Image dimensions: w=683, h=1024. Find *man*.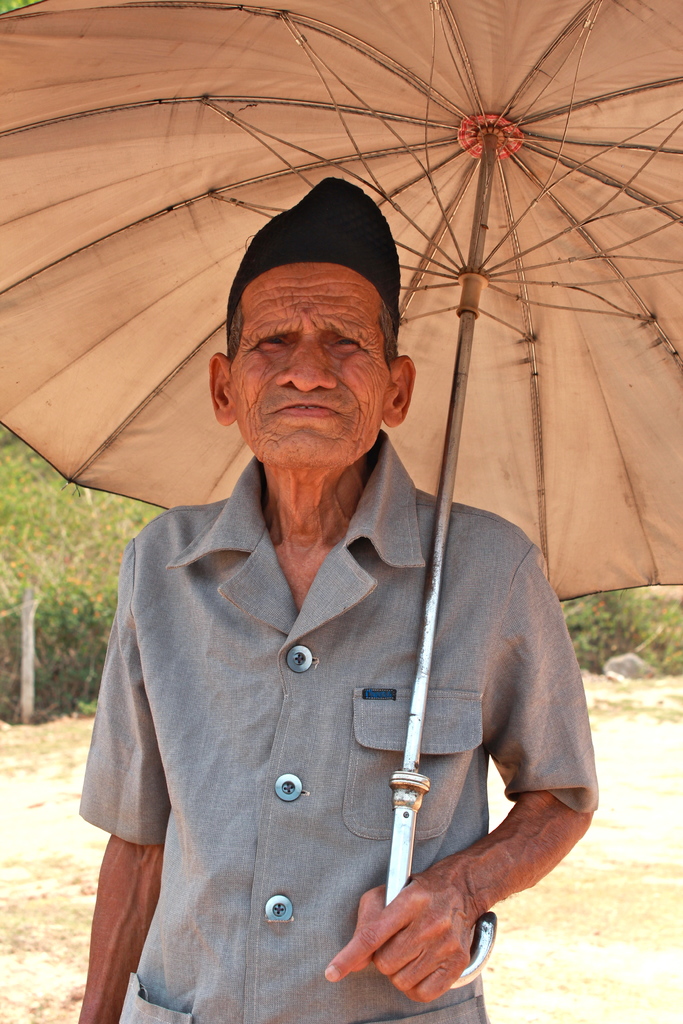
bbox=[79, 192, 603, 1011].
